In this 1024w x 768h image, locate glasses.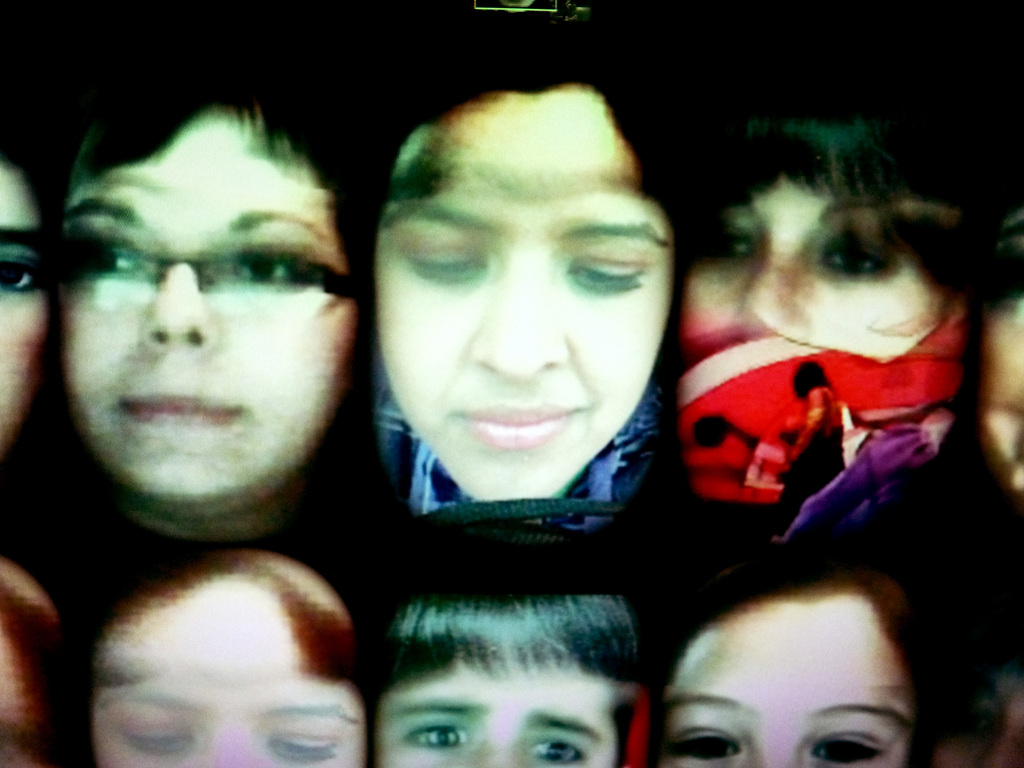
Bounding box: <bbox>69, 225, 367, 308</bbox>.
